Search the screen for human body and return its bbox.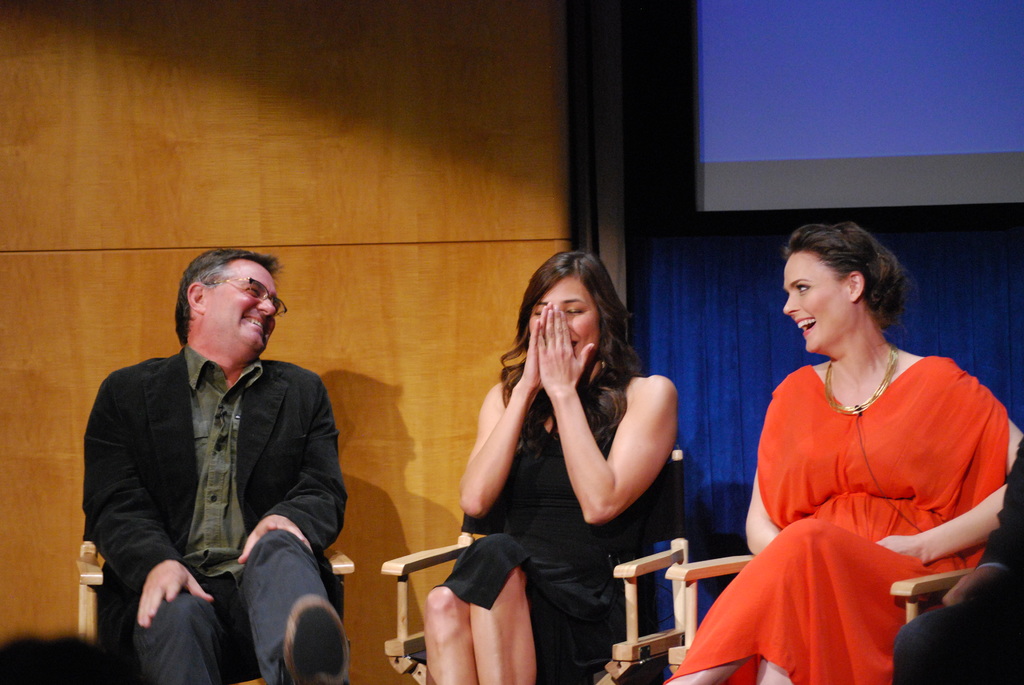
Found: 420/268/702/684.
